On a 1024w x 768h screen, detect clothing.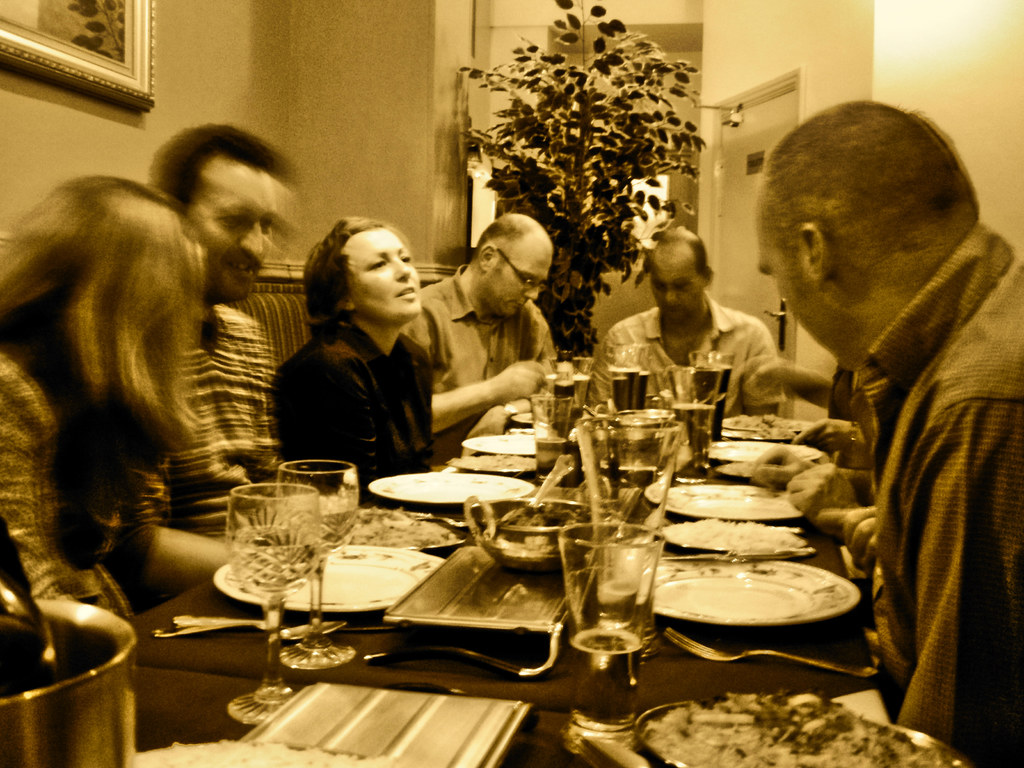
280:306:445:486.
